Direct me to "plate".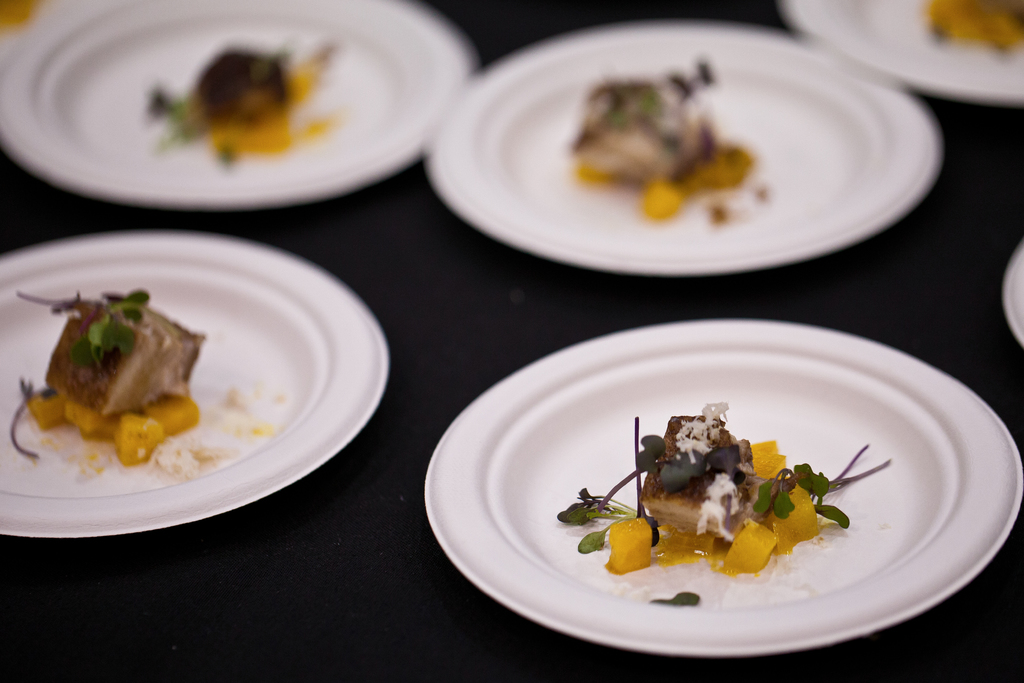
Direction: left=425, top=28, right=942, bottom=270.
